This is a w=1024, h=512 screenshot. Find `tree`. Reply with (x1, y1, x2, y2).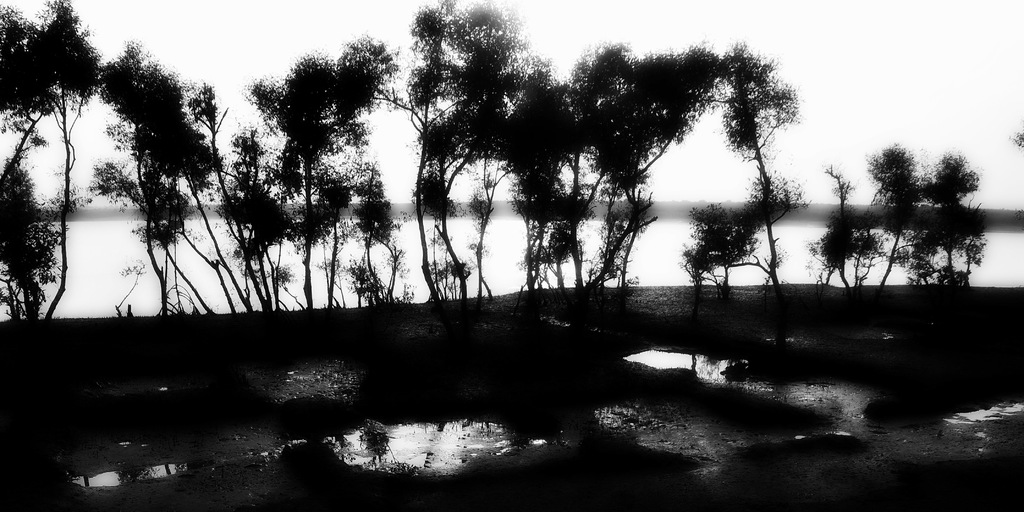
(499, 59, 588, 290).
